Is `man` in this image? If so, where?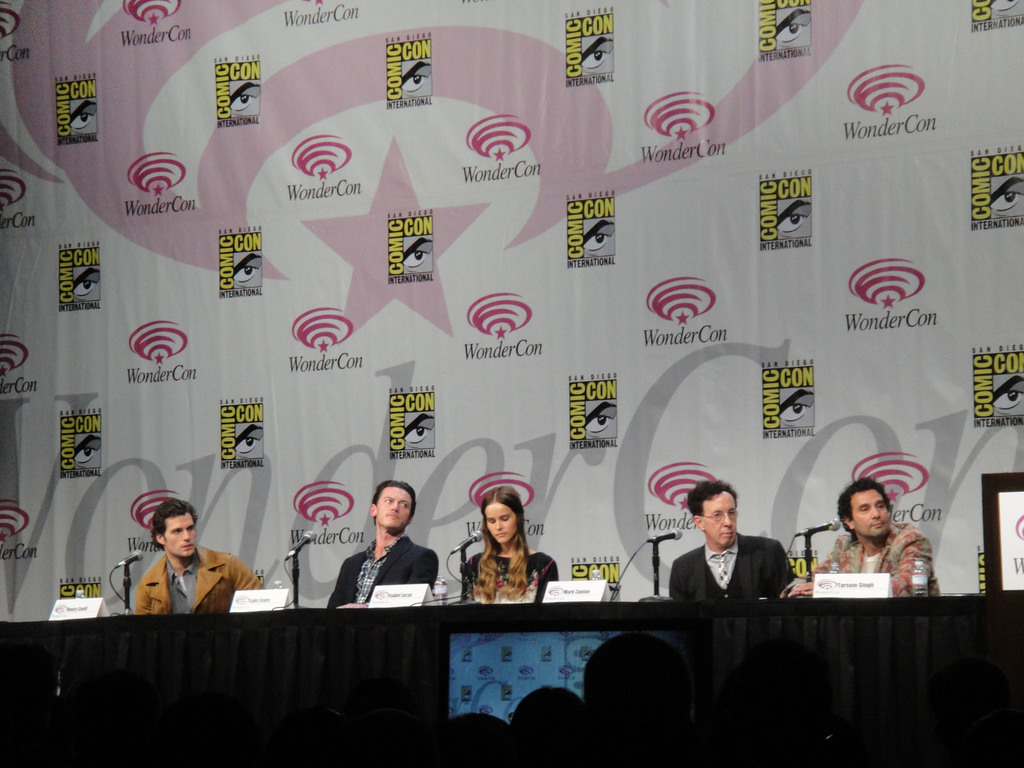
Yes, at pyautogui.locateOnScreen(661, 488, 801, 630).
